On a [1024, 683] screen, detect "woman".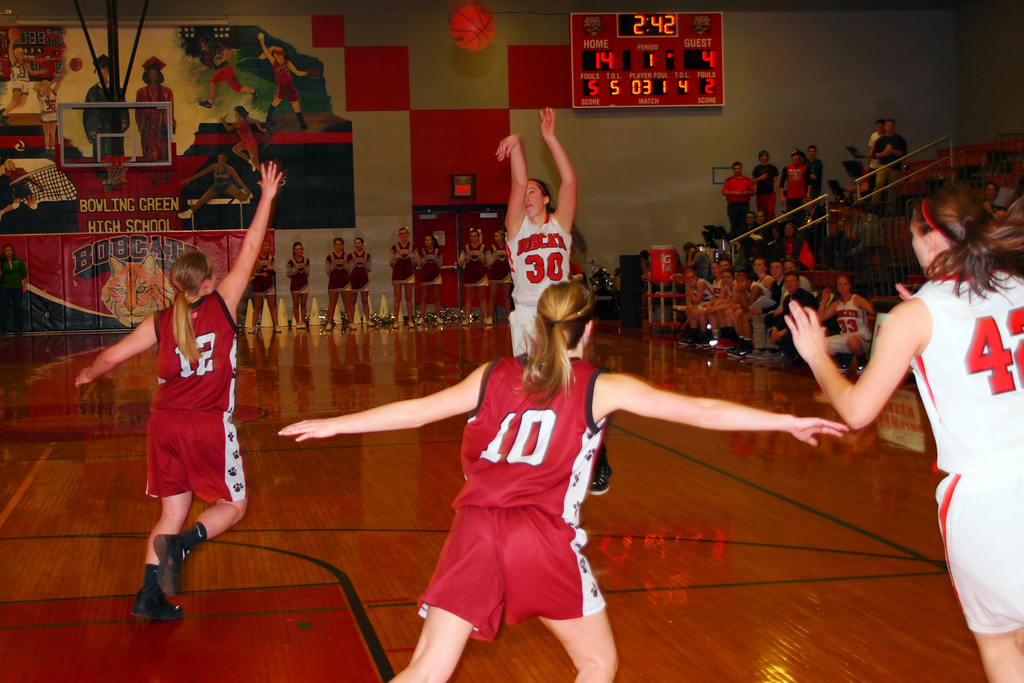
(left=684, top=244, right=714, bottom=282).
